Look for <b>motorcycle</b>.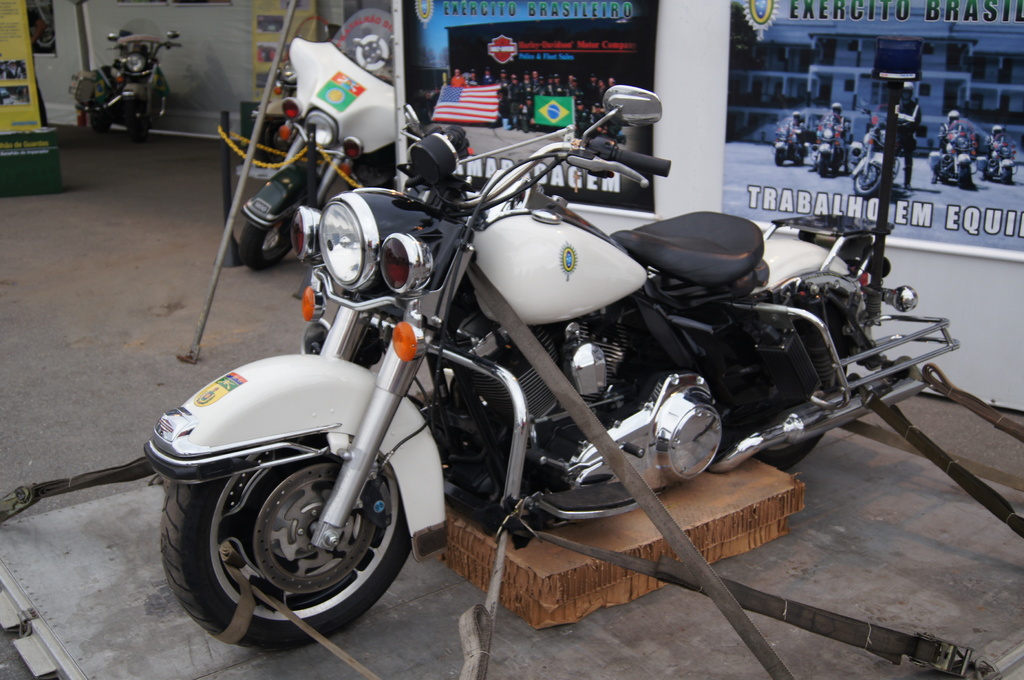
Found: l=813, t=122, r=845, b=183.
